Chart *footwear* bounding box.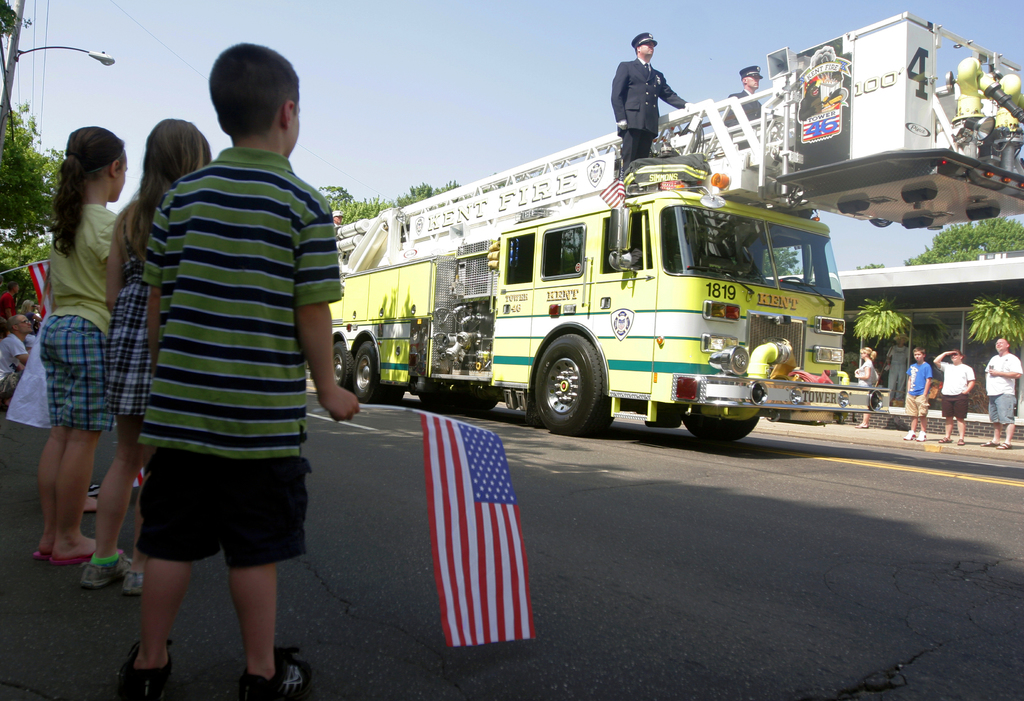
Charted: <bbox>980, 439, 1004, 446</bbox>.
